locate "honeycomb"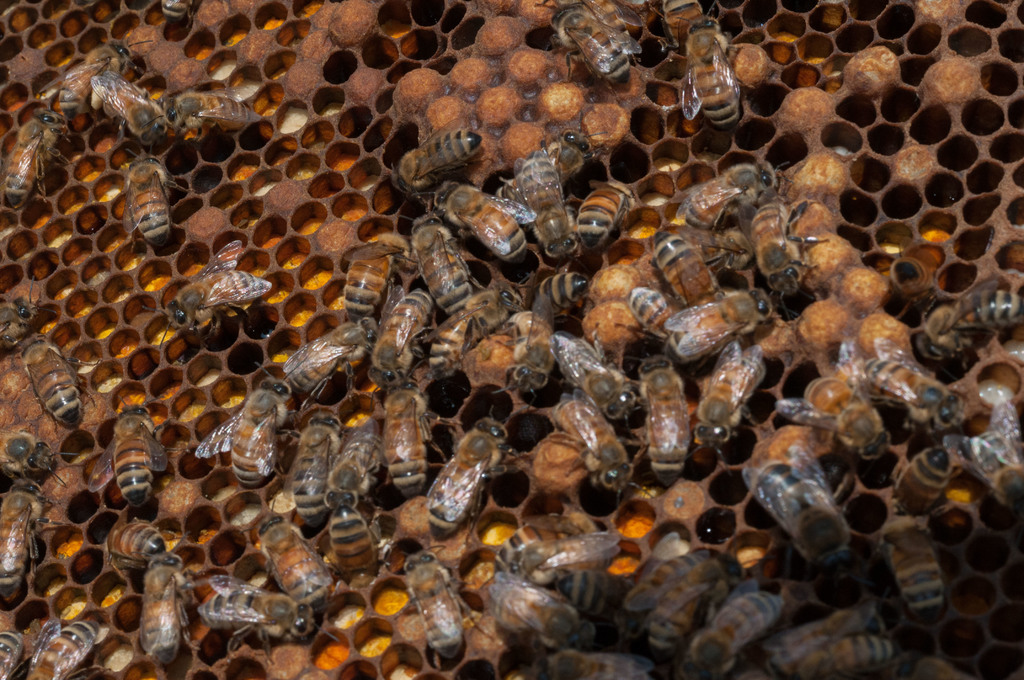
bbox=(0, 0, 1018, 679)
